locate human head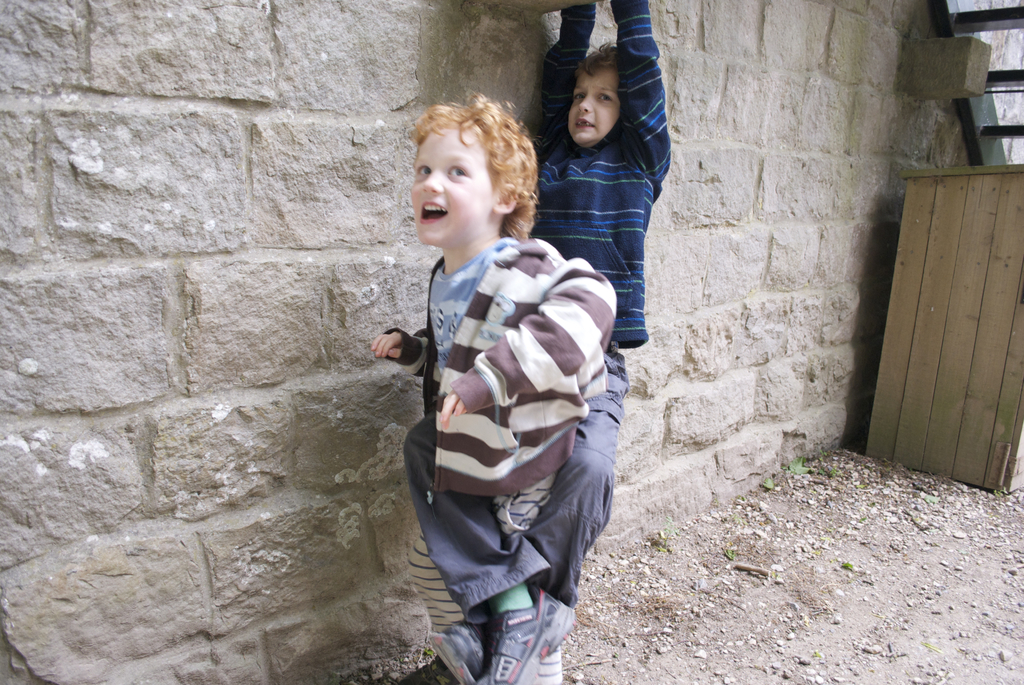
region(407, 93, 532, 249)
